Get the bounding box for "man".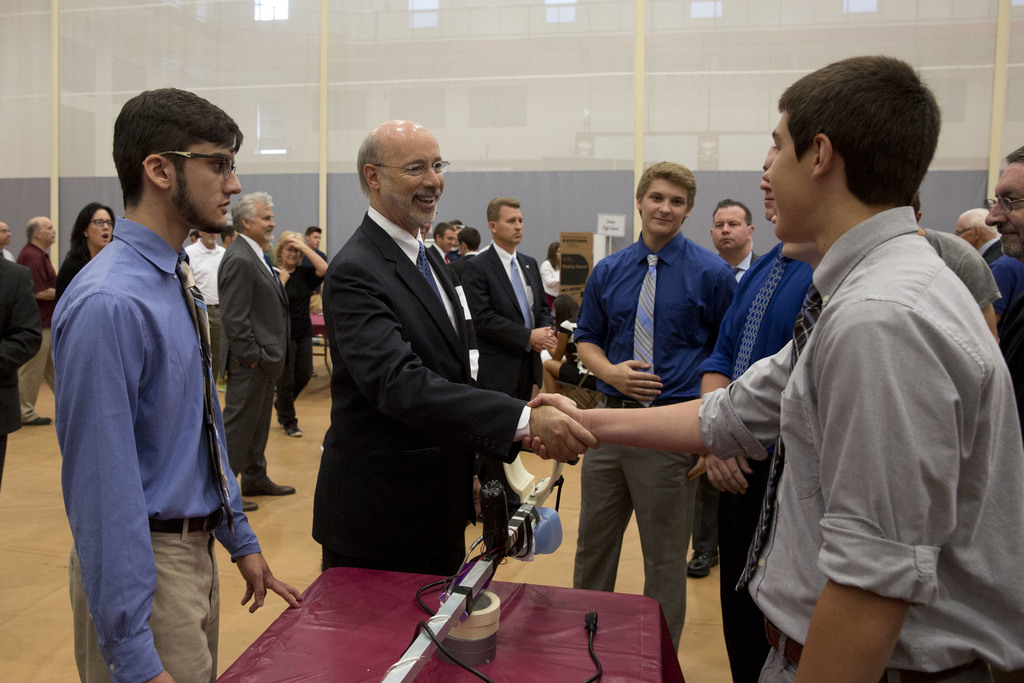
<region>462, 193, 568, 414</region>.
